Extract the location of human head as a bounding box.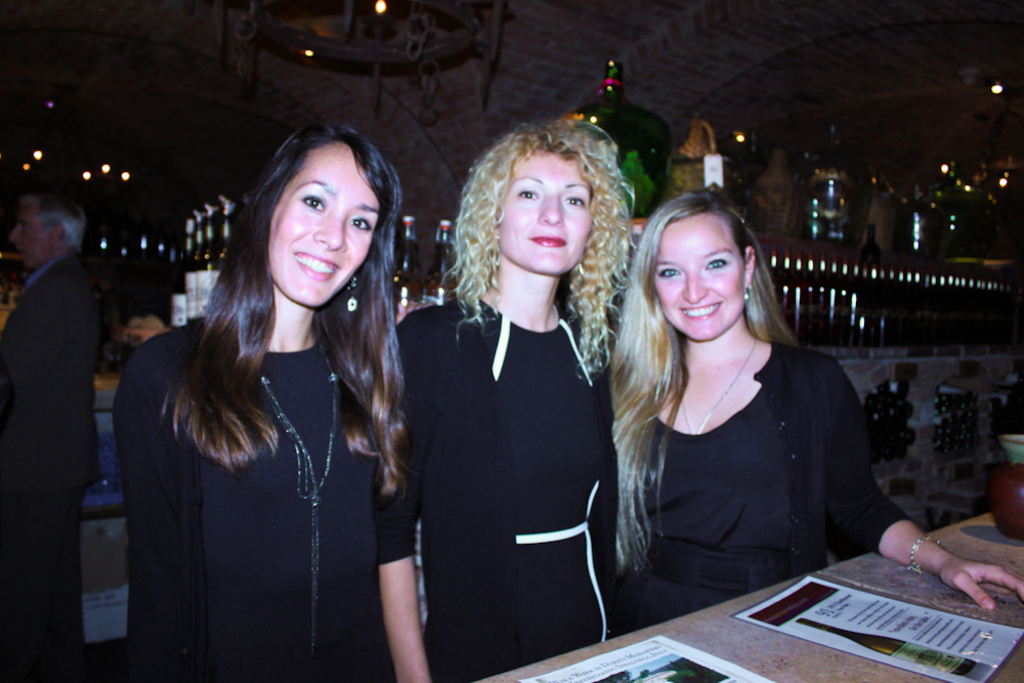
region(239, 126, 407, 316).
